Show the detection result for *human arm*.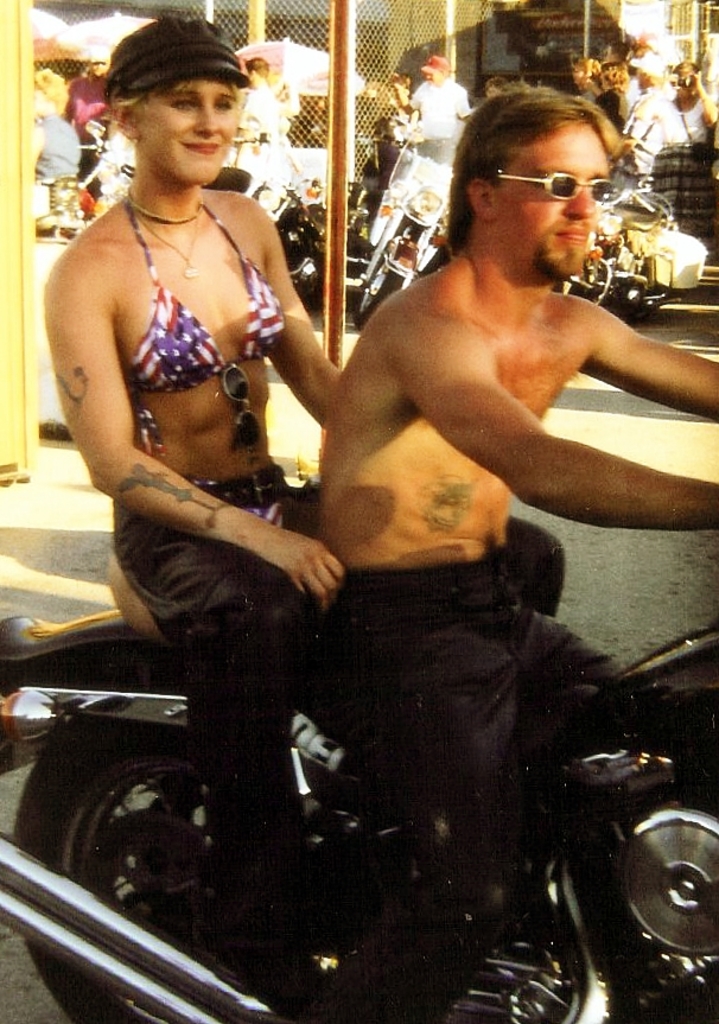
(52,206,338,605).
